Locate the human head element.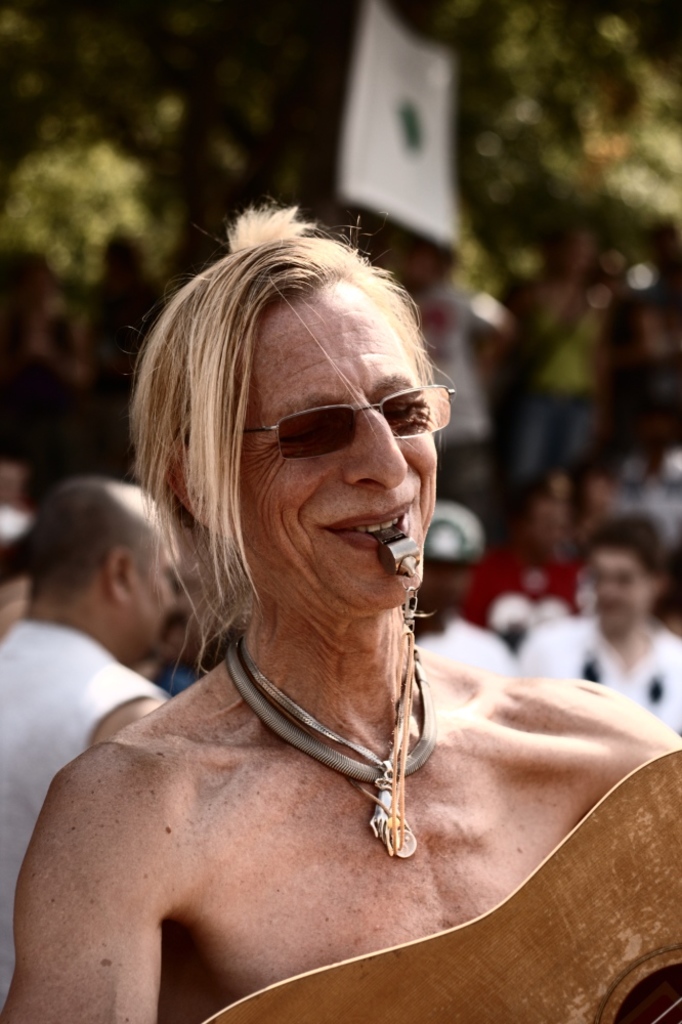
Element bbox: locate(0, 460, 27, 503).
